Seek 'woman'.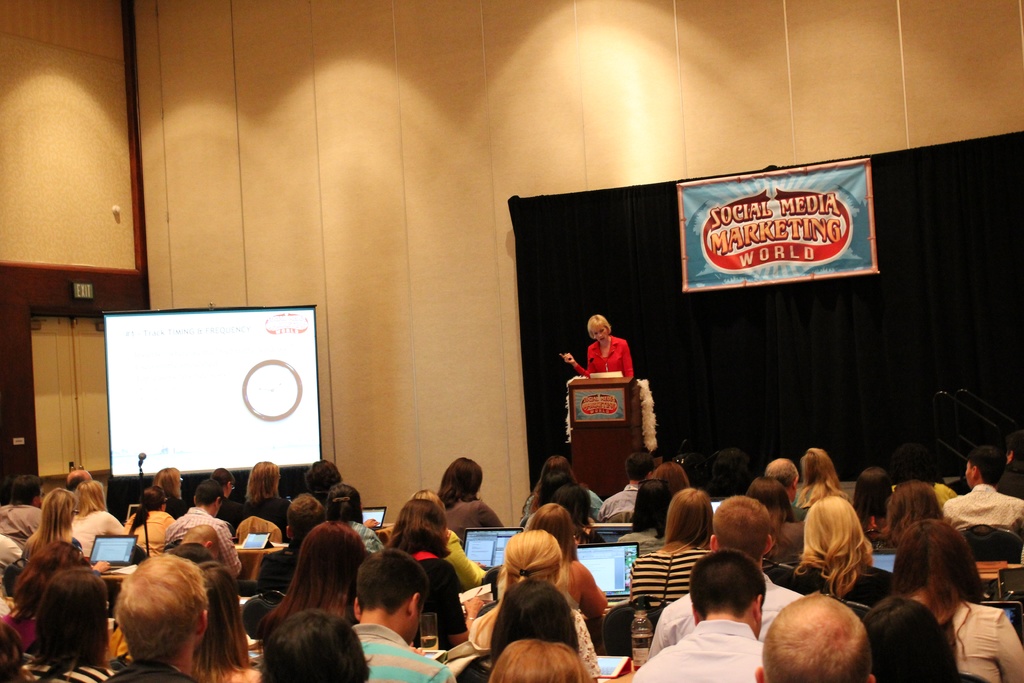
<bbox>788, 444, 853, 508</bbox>.
